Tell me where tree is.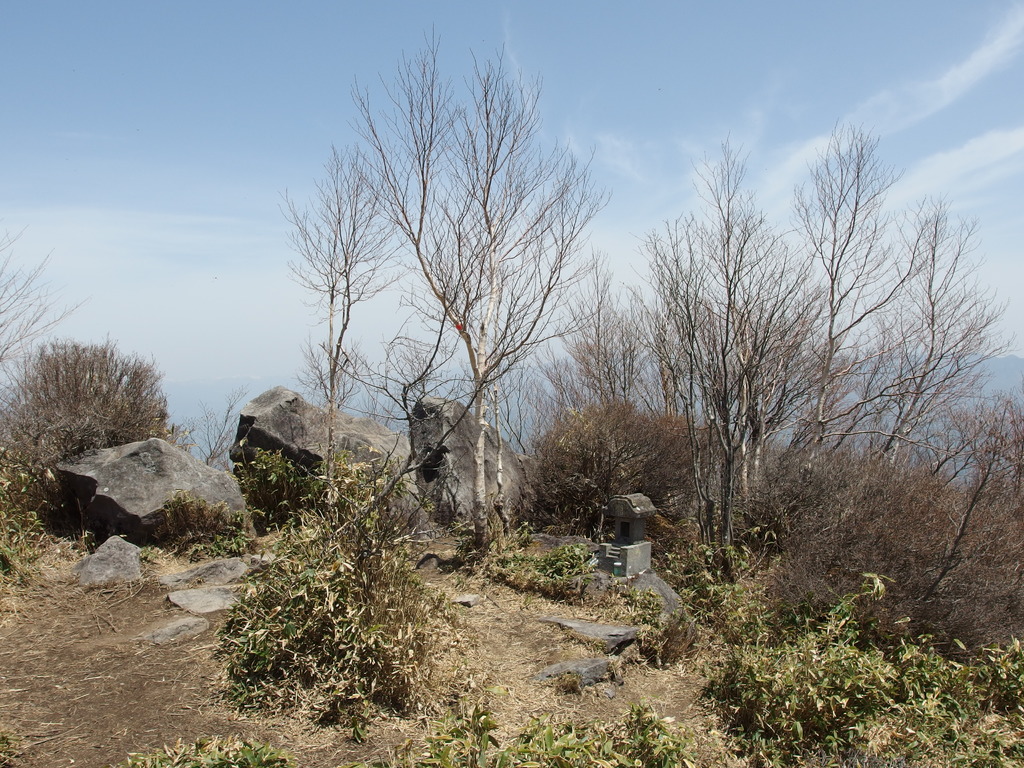
tree is at bbox(614, 118, 797, 561).
